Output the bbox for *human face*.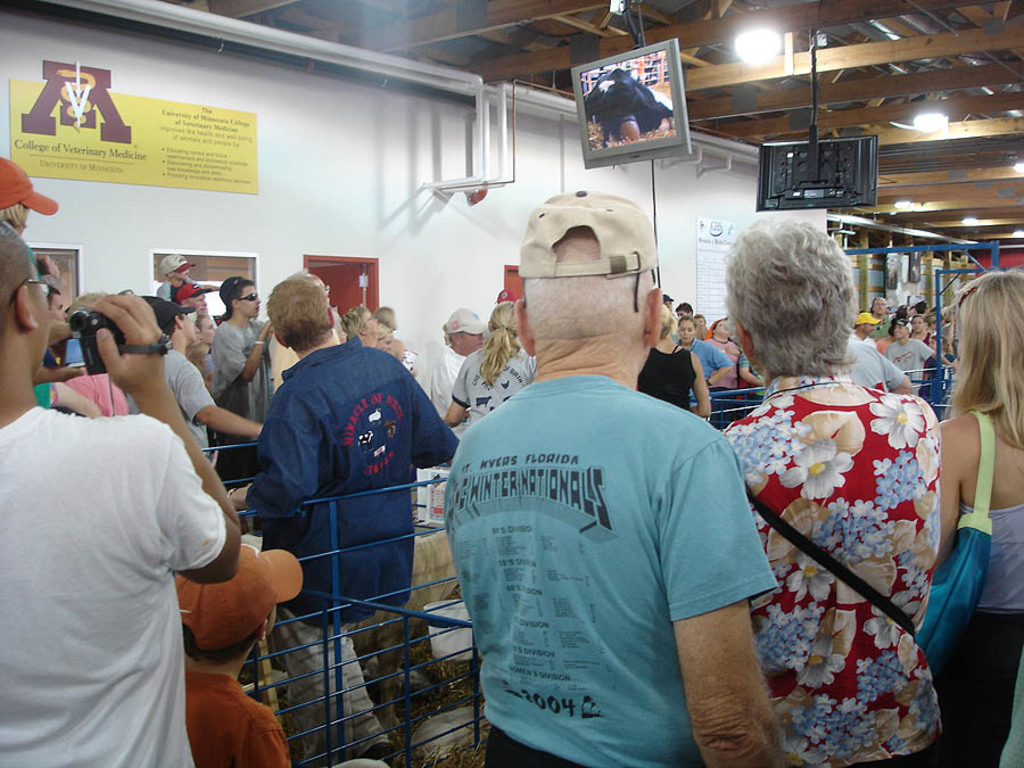
(x1=173, y1=271, x2=189, y2=279).
